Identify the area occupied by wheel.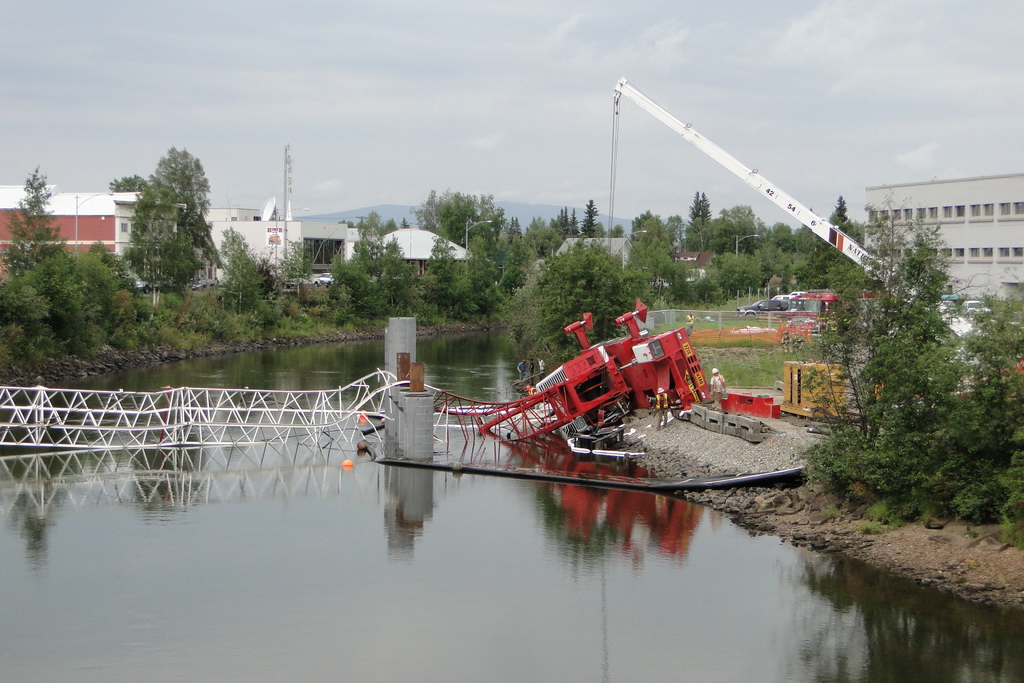
Area: (left=746, top=312, right=758, bottom=317).
